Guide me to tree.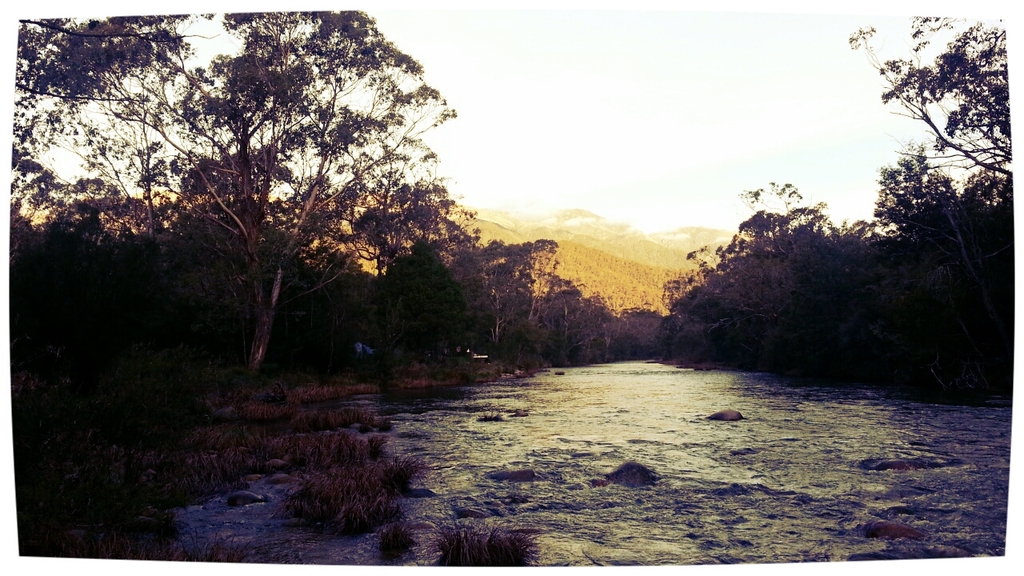
Guidance: {"x1": 962, "y1": 166, "x2": 1010, "y2": 325}.
